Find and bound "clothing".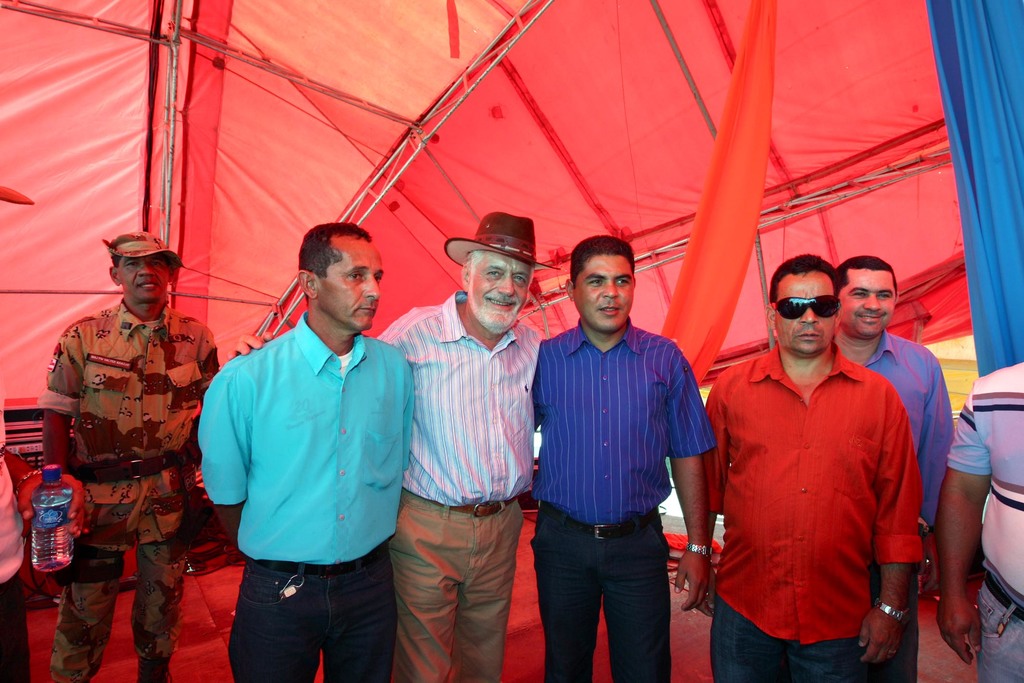
Bound: 860,329,956,682.
